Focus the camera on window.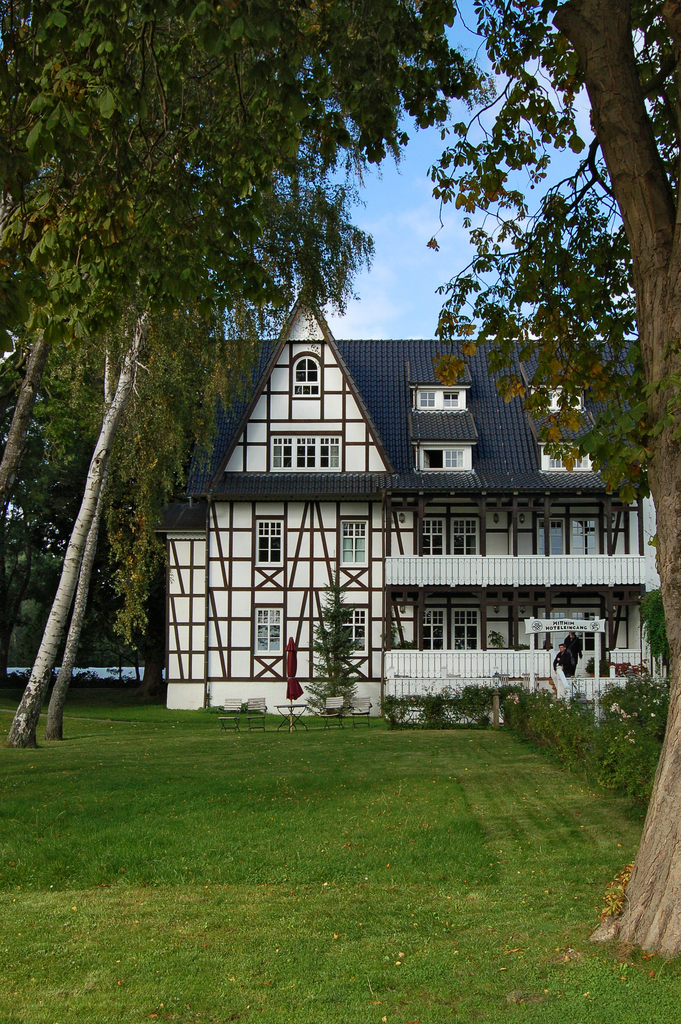
Focus region: 411, 372, 480, 421.
